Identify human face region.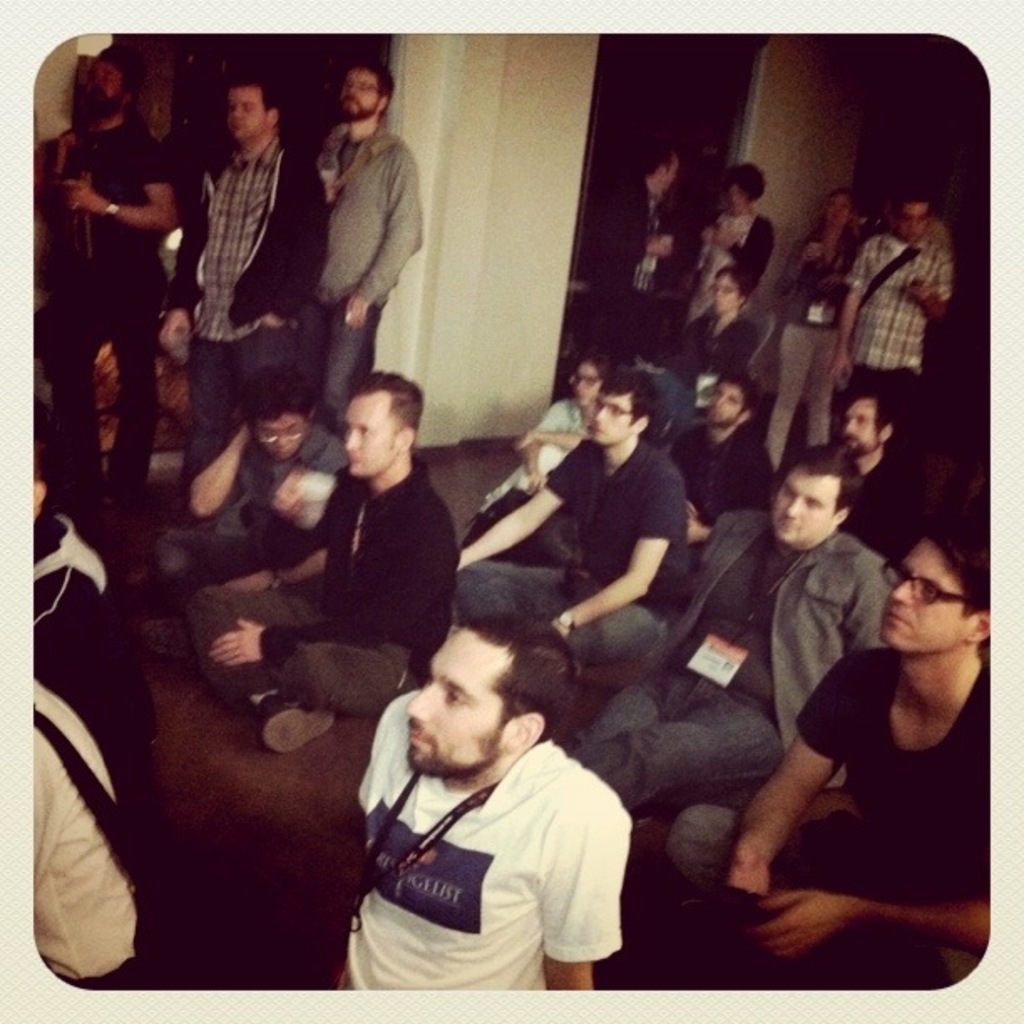
Region: bbox=(228, 82, 266, 141).
